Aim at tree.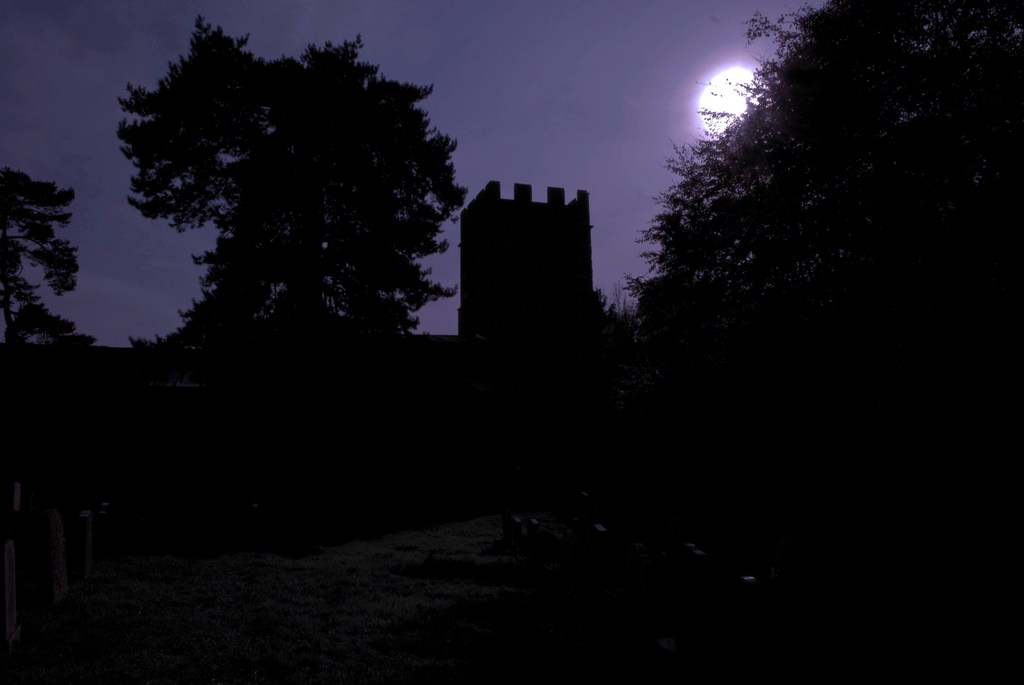
Aimed at region(0, 161, 84, 353).
